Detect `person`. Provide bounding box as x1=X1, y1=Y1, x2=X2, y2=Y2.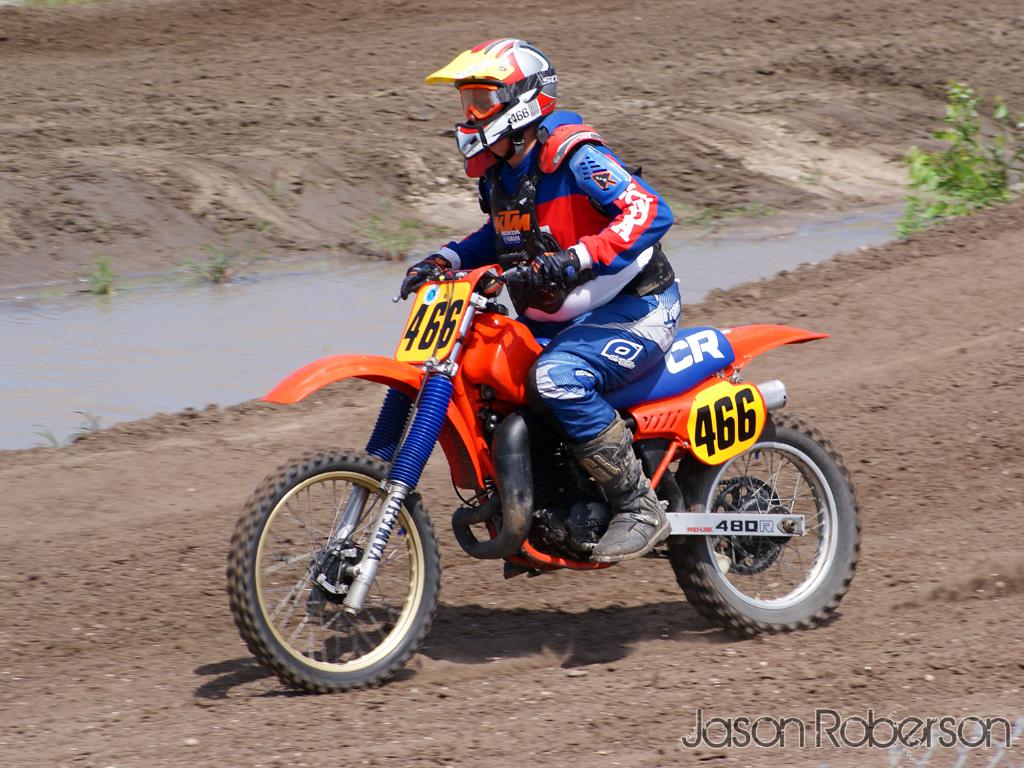
x1=401, y1=36, x2=681, y2=564.
